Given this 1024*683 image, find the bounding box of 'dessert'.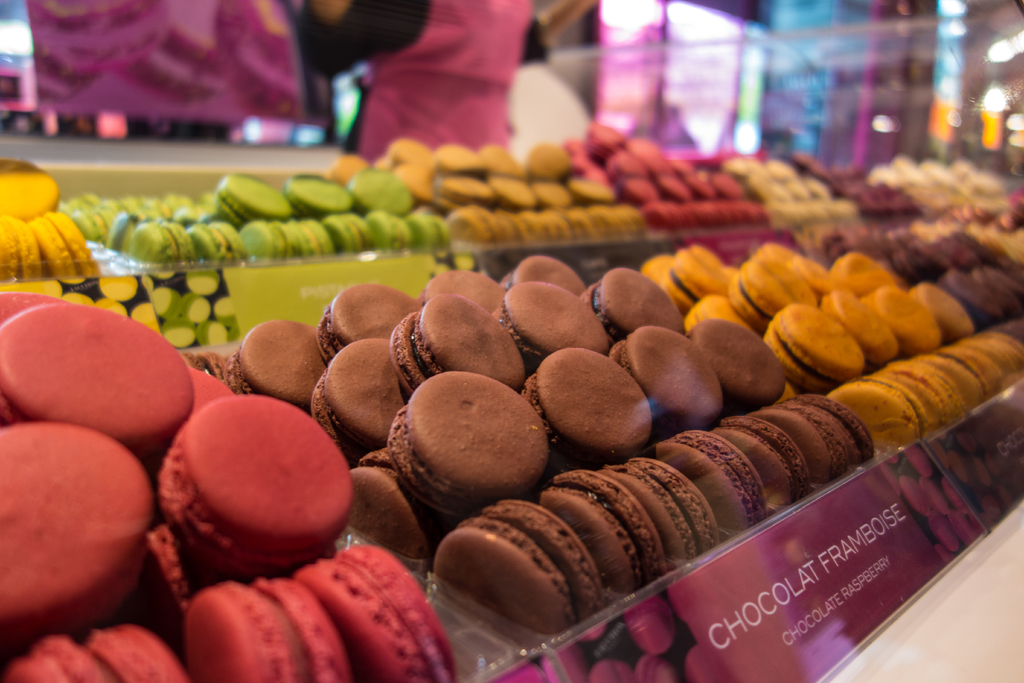
detection(32, 214, 96, 277).
